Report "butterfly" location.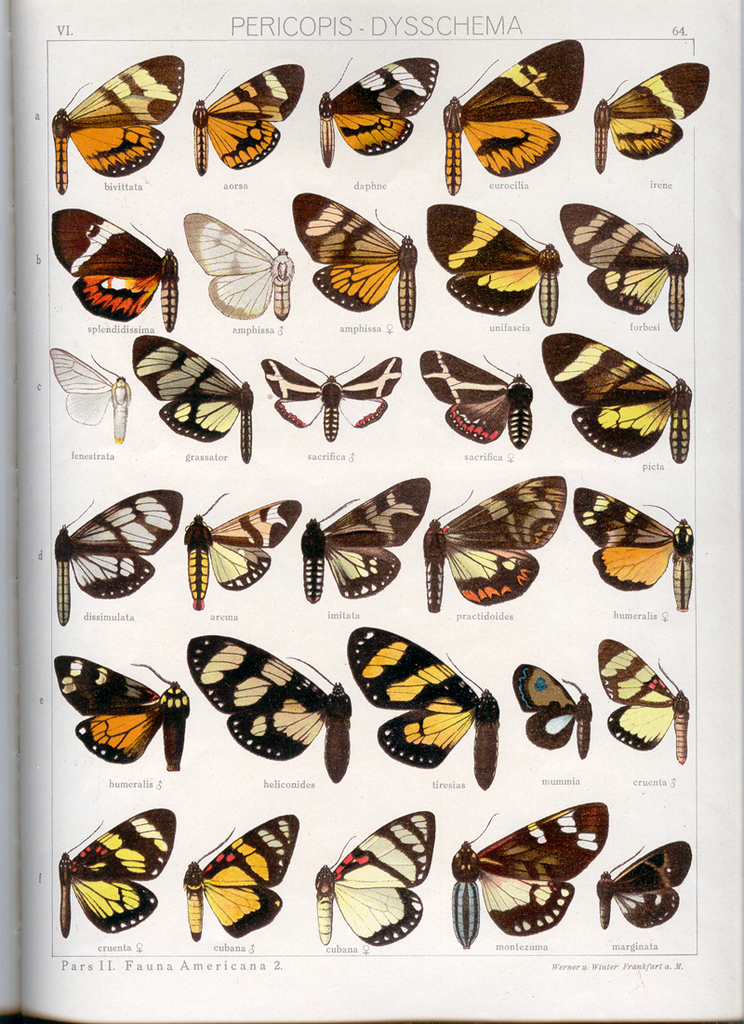
Report: 259/349/403/443.
